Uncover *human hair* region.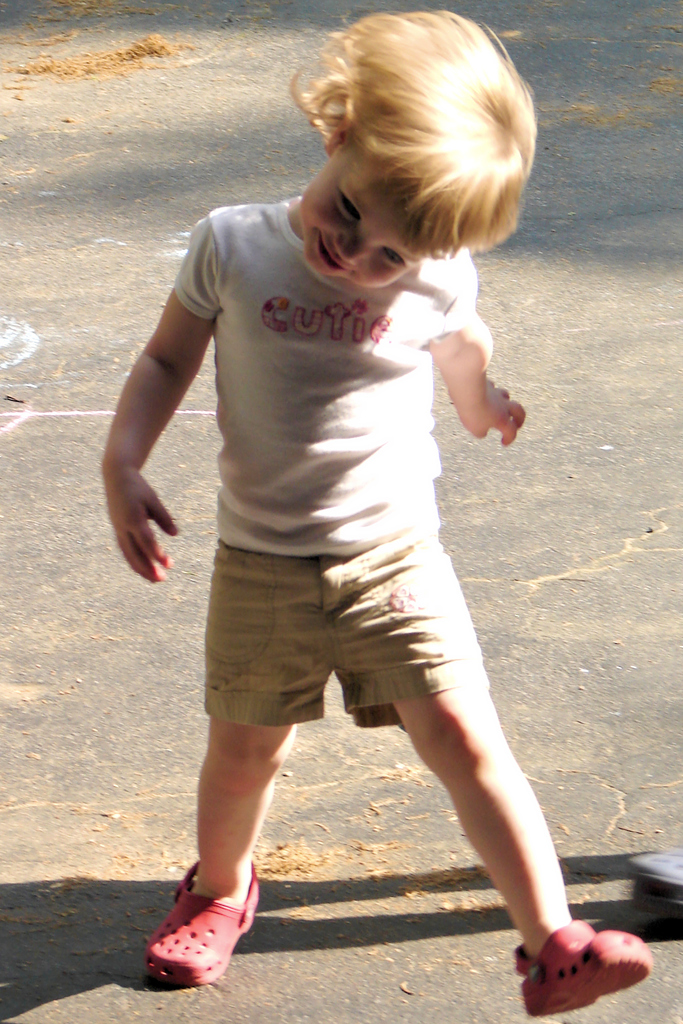
Uncovered: box(306, 0, 523, 292).
